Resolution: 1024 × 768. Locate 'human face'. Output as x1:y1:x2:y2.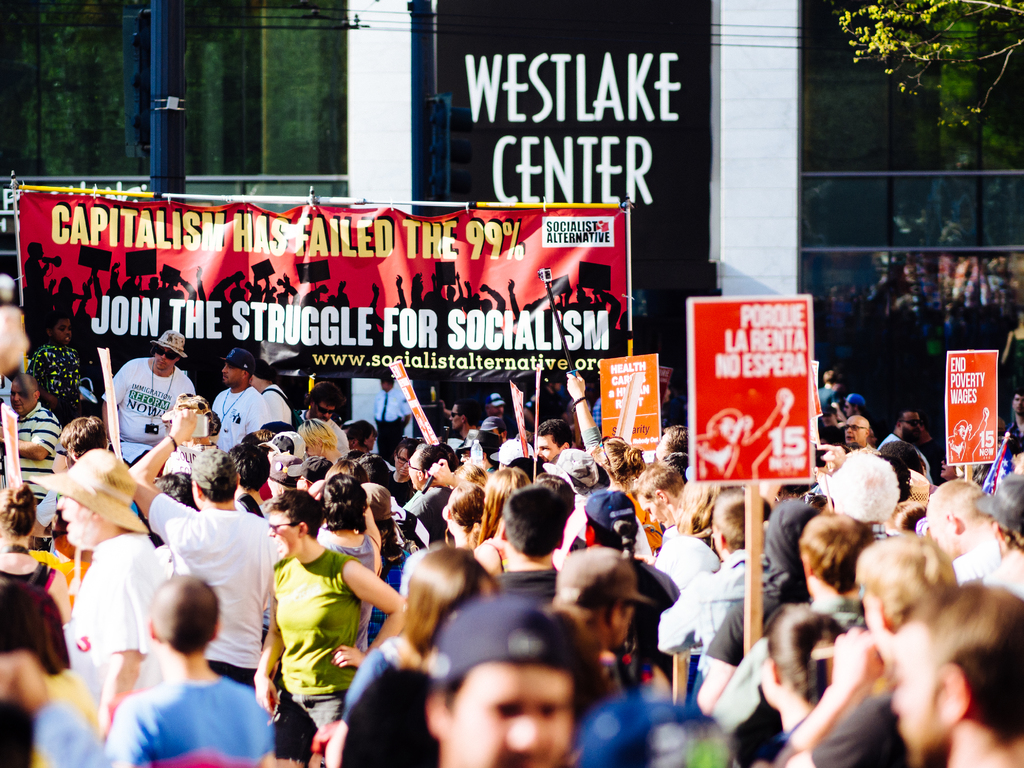
534:434:557:465.
